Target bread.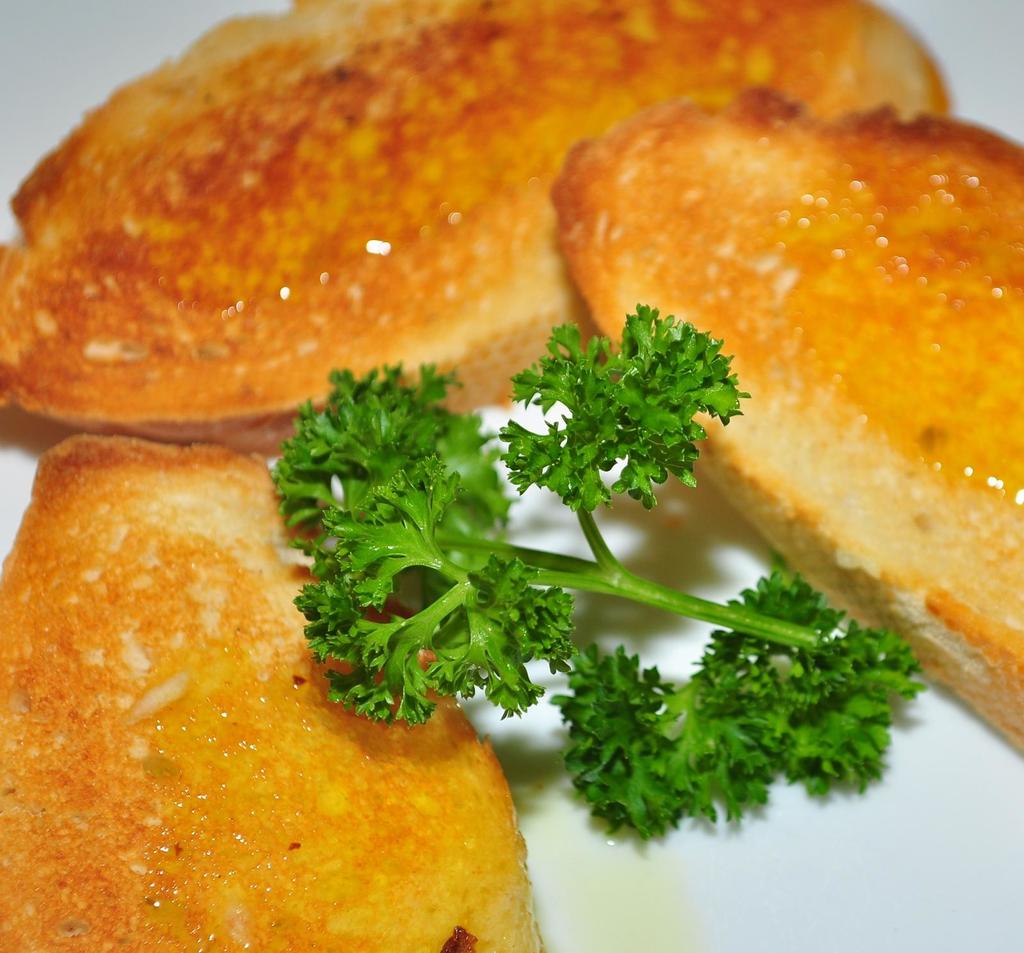
Target region: <bbox>0, 433, 545, 952</bbox>.
